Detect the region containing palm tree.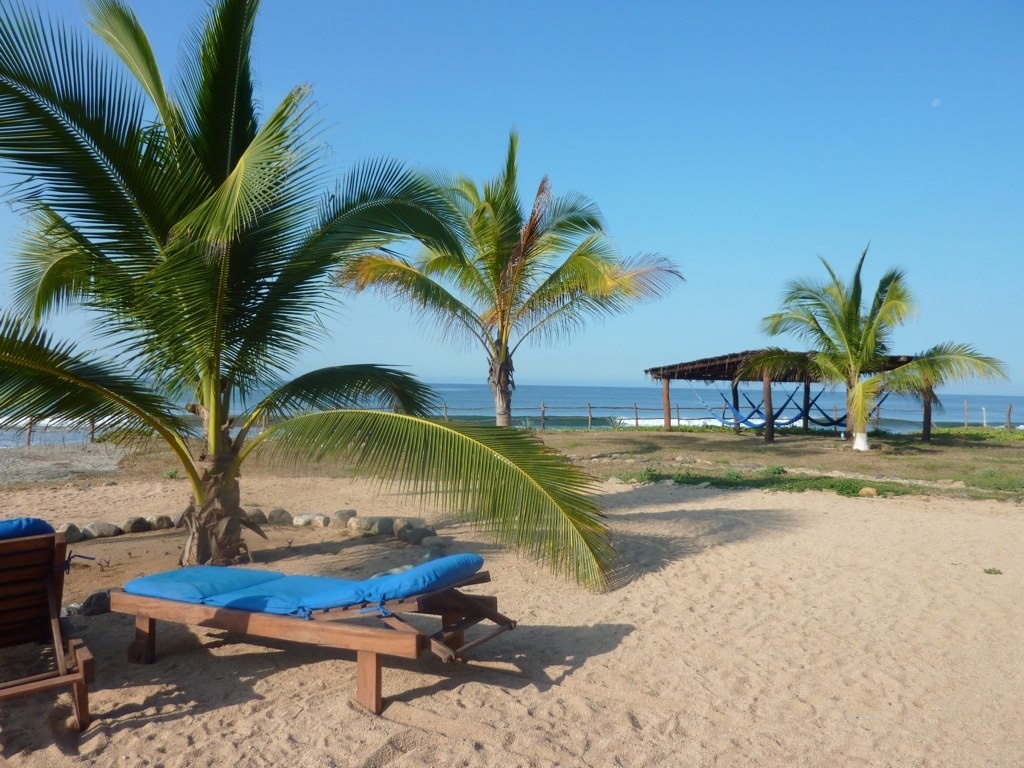
<bbox>309, 120, 687, 458</bbox>.
